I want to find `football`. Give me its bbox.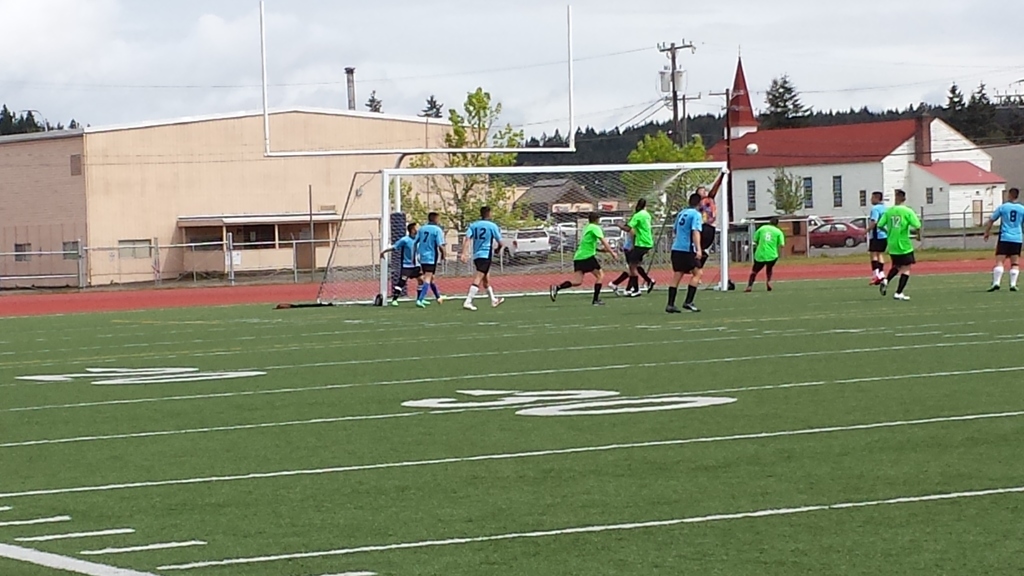
rect(743, 141, 760, 158).
